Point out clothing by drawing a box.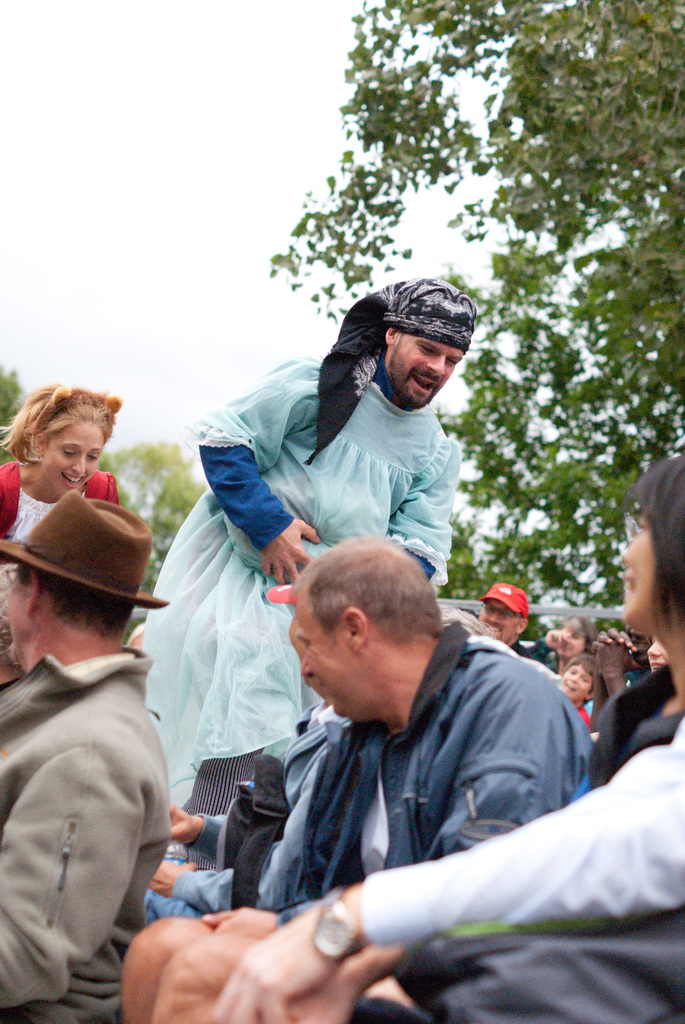
pyautogui.locateOnScreen(129, 617, 598, 1023).
